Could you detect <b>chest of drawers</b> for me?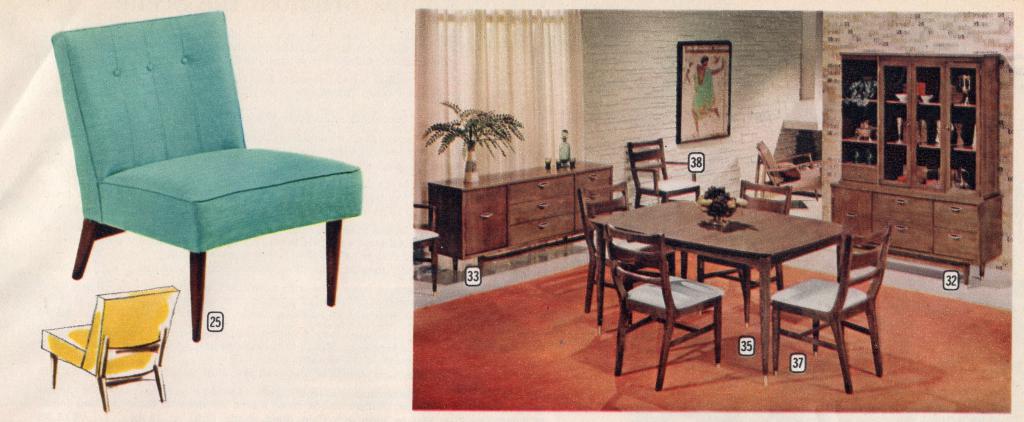
Detection result: left=427, top=158, right=612, bottom=276.
